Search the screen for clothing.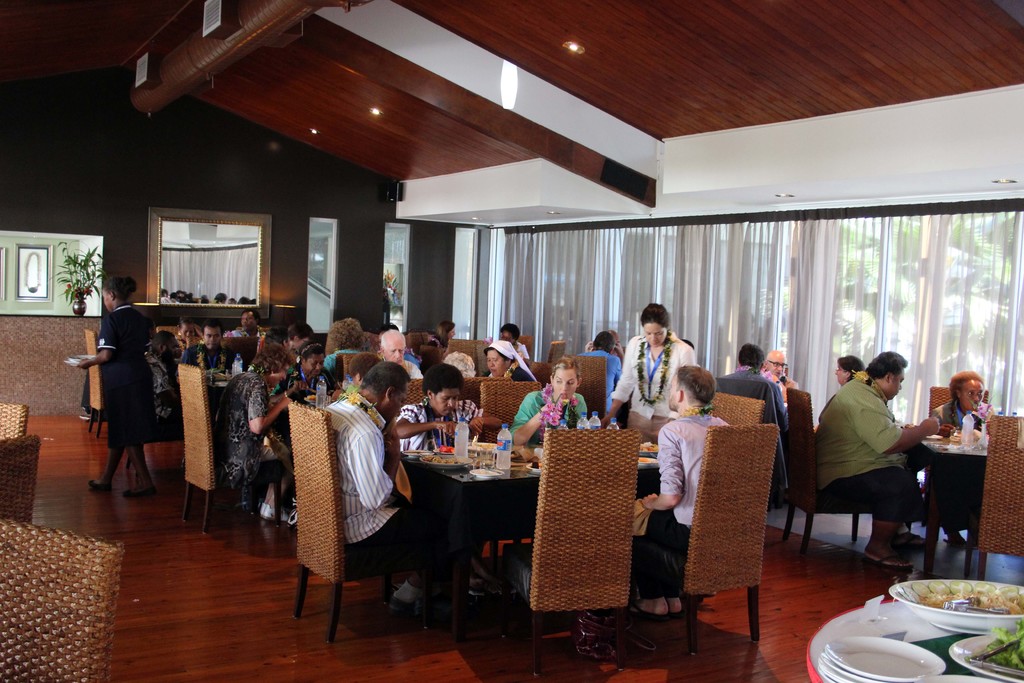
Found at box=[614, 330, 696, 440].
